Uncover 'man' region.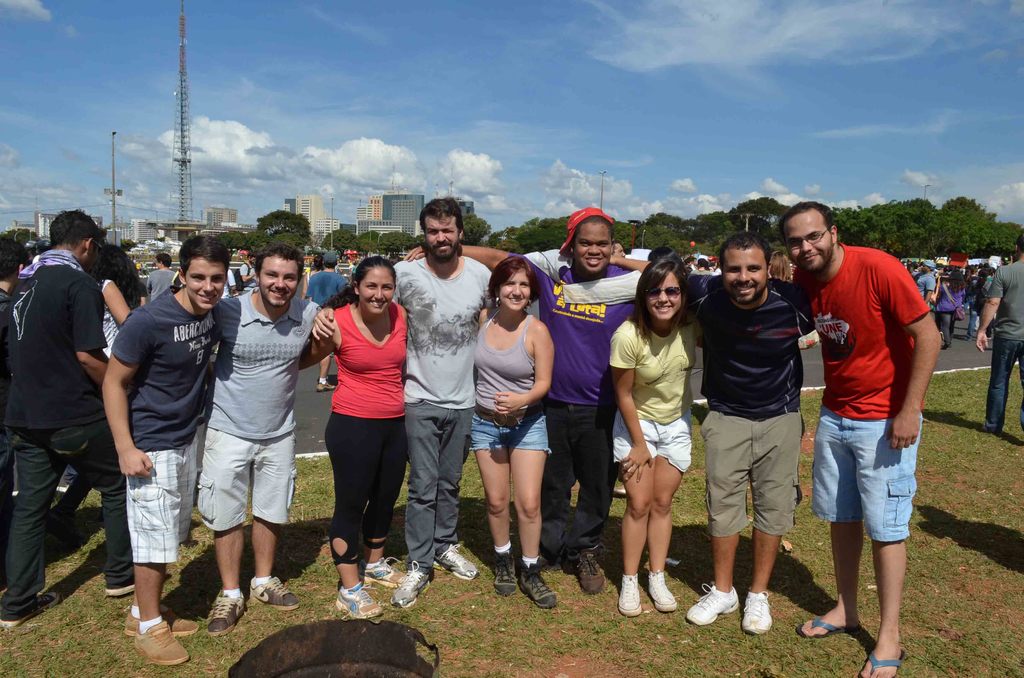
Uncovered: crop(975, 230, 1023, 432).
